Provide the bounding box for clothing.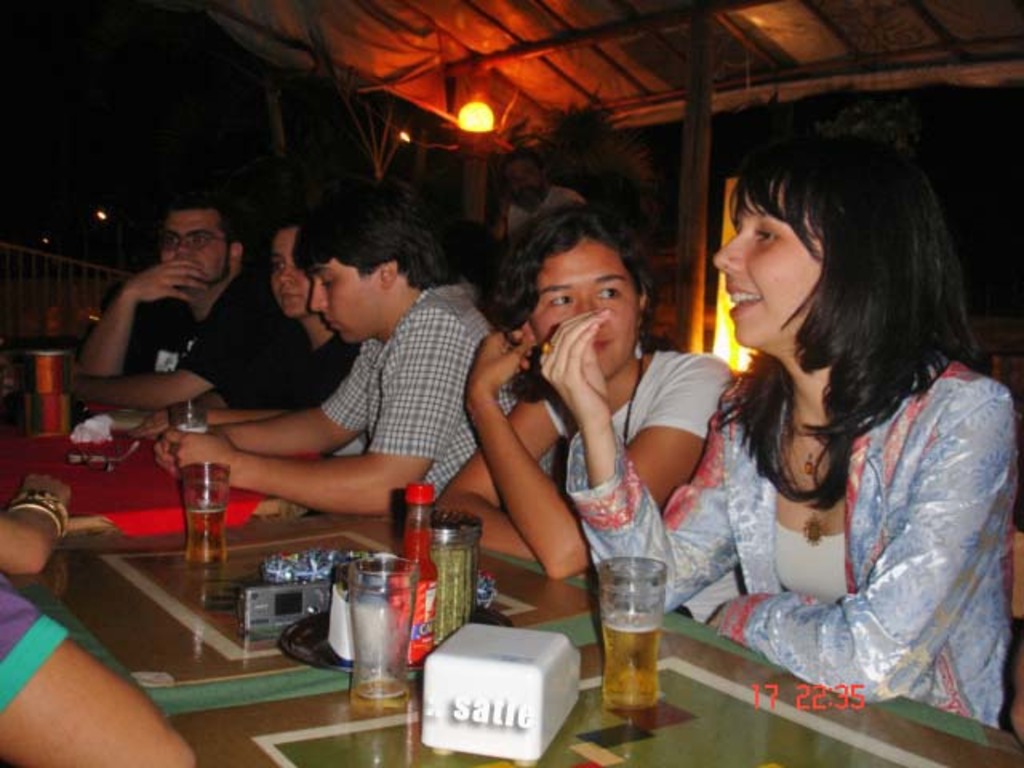
(547, 344, 733, 440).
